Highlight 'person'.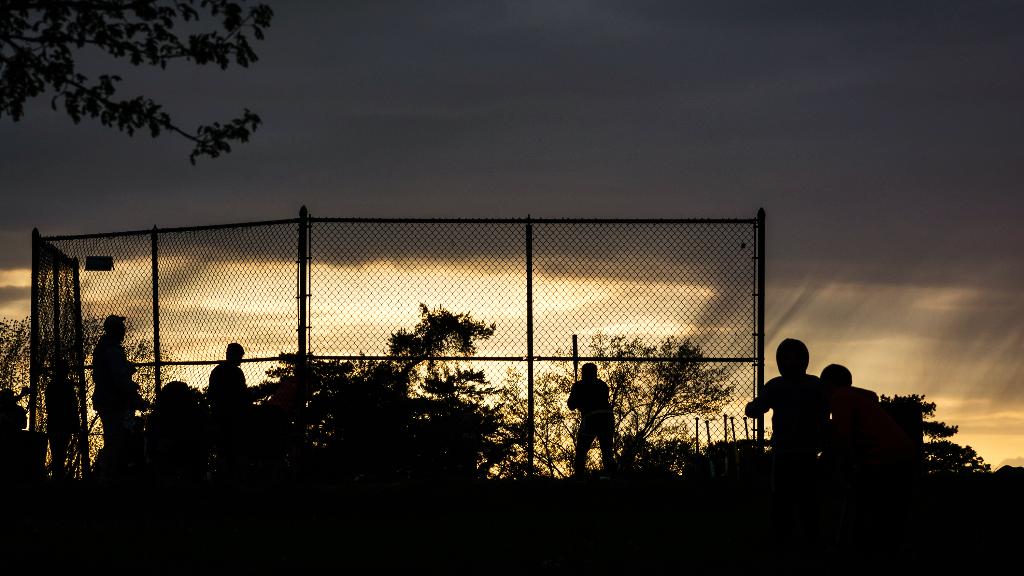
Highlighted region: <bbox>569, 358, 621, 468</bbox>.
